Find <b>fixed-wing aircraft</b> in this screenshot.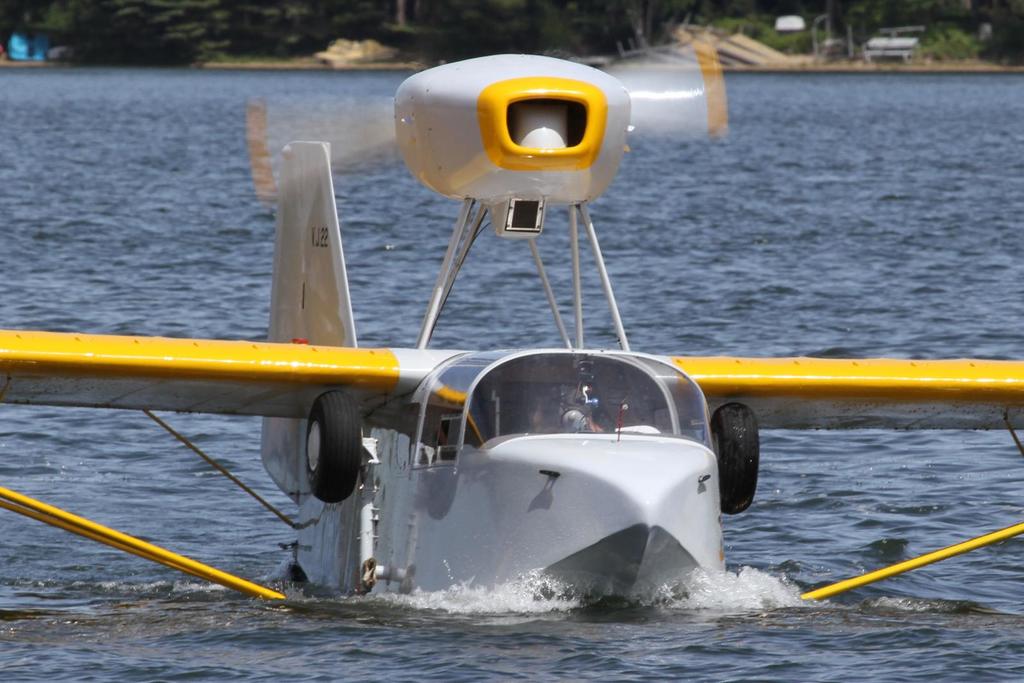
The bounding box for <b>fixed-wing aircraft</b> is 0, 29, 1023, 632.
